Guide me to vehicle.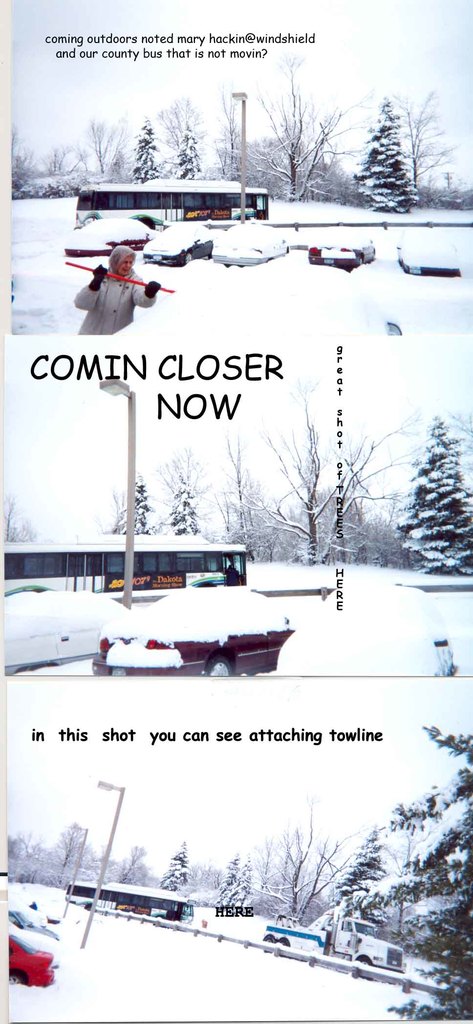
Guidance: bbox=[0, 529, 246, 612].
